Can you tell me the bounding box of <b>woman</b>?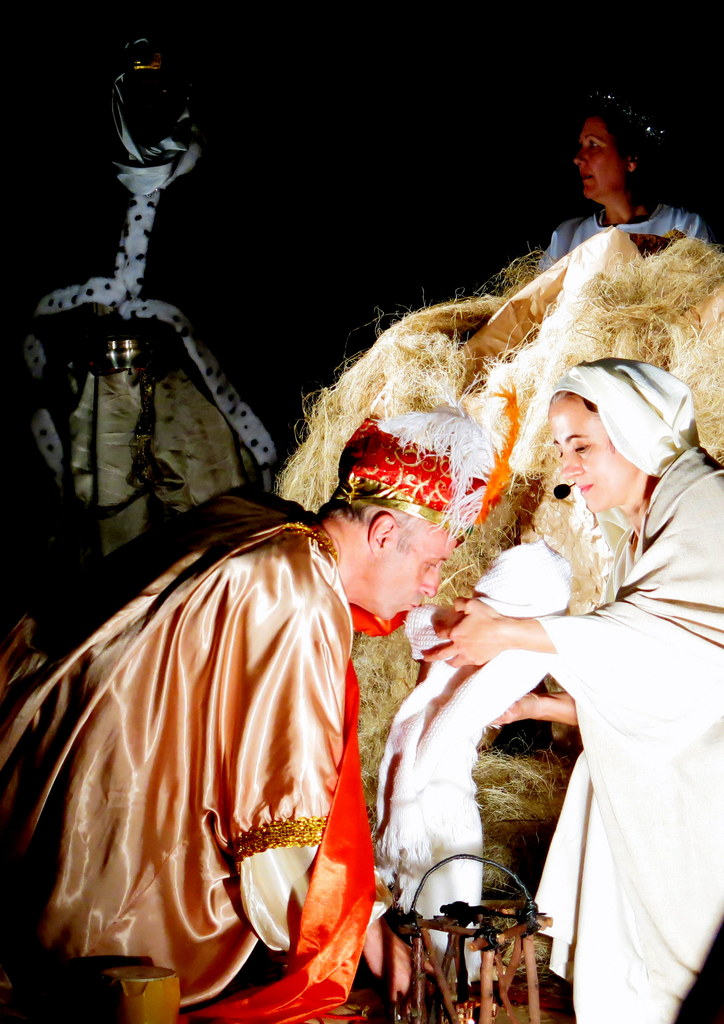
(424, 356, 723, 1023).
